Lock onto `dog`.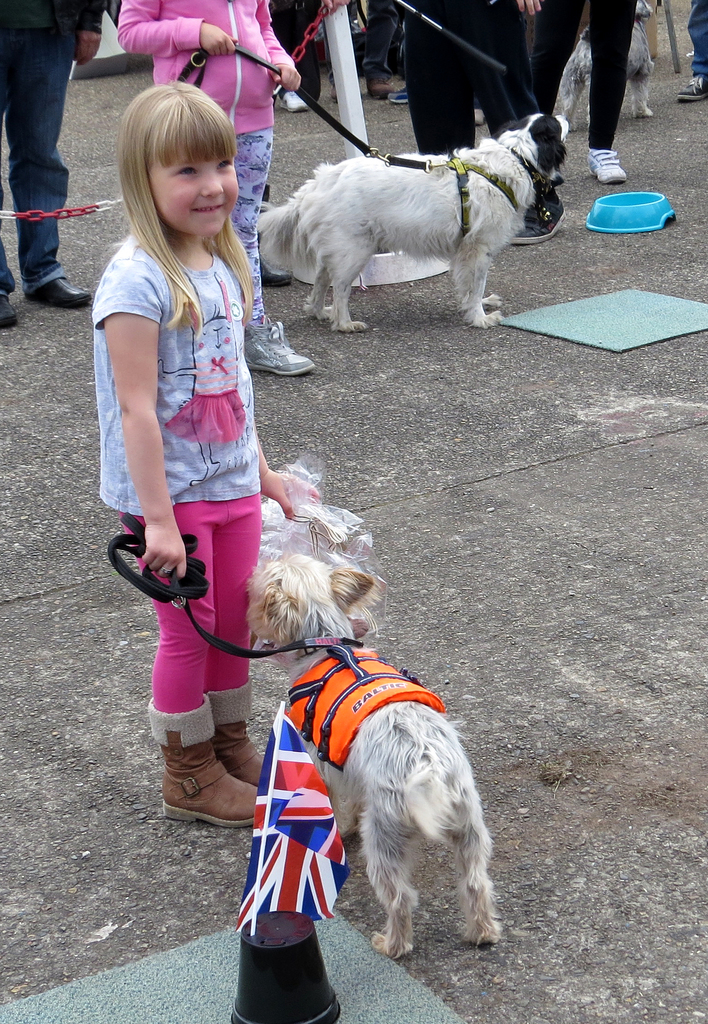
Locked: BBox(252, 114, 574, 331).
